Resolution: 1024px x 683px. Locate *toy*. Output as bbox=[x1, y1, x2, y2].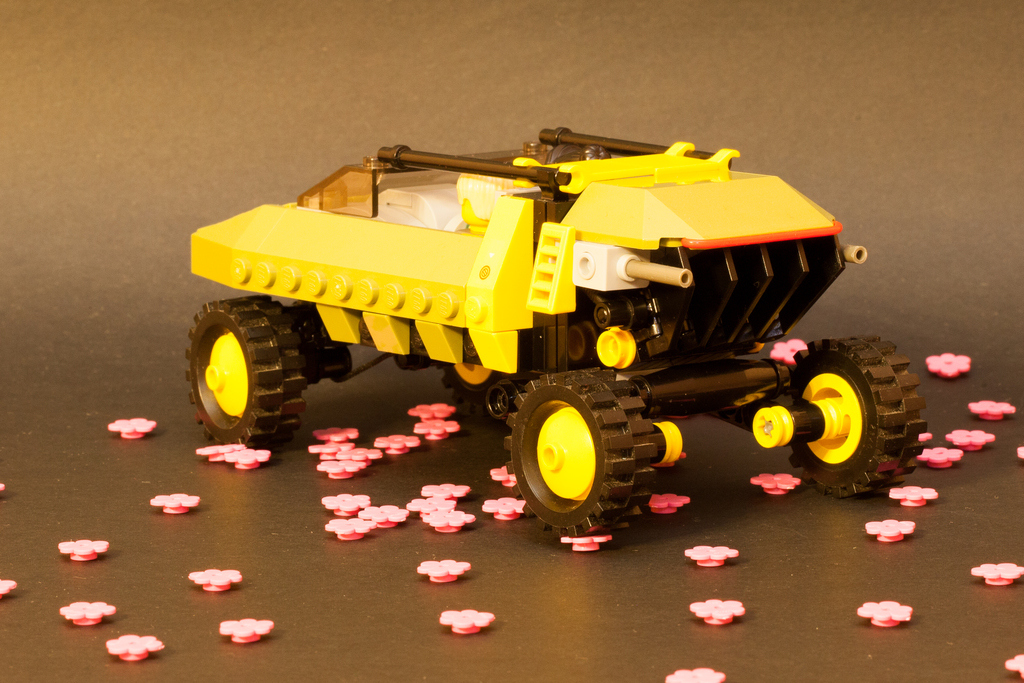
bbox=[972, 564, 1023, 584].
